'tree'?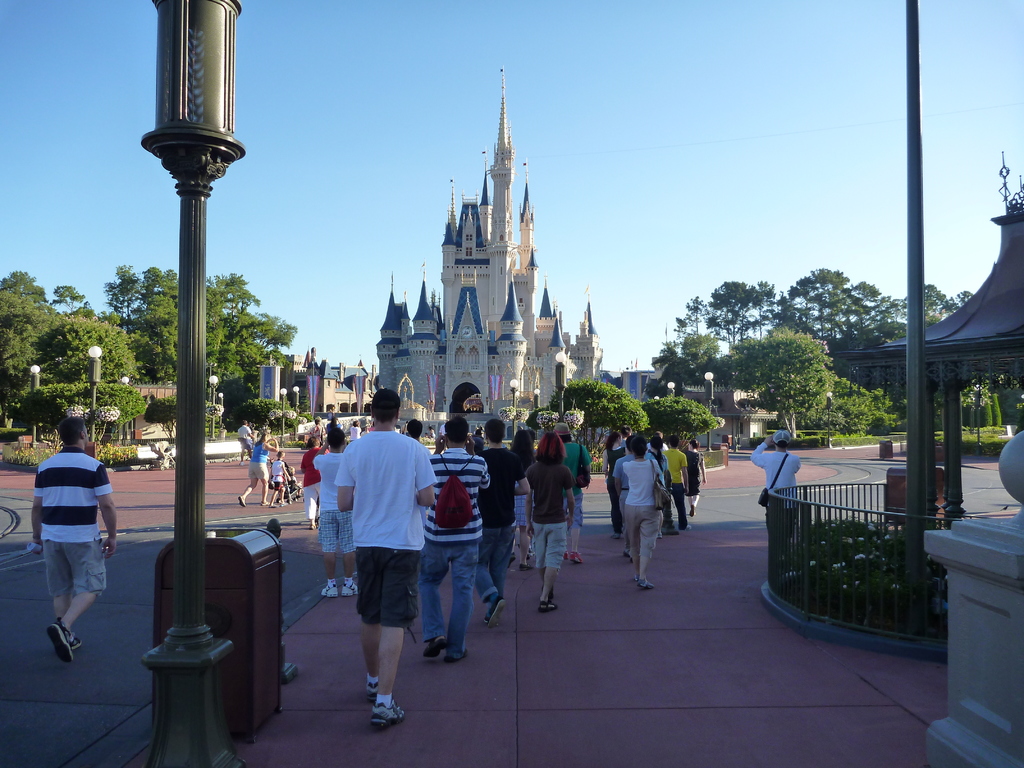
[left=926, top=280, right=947, bottom=320]
